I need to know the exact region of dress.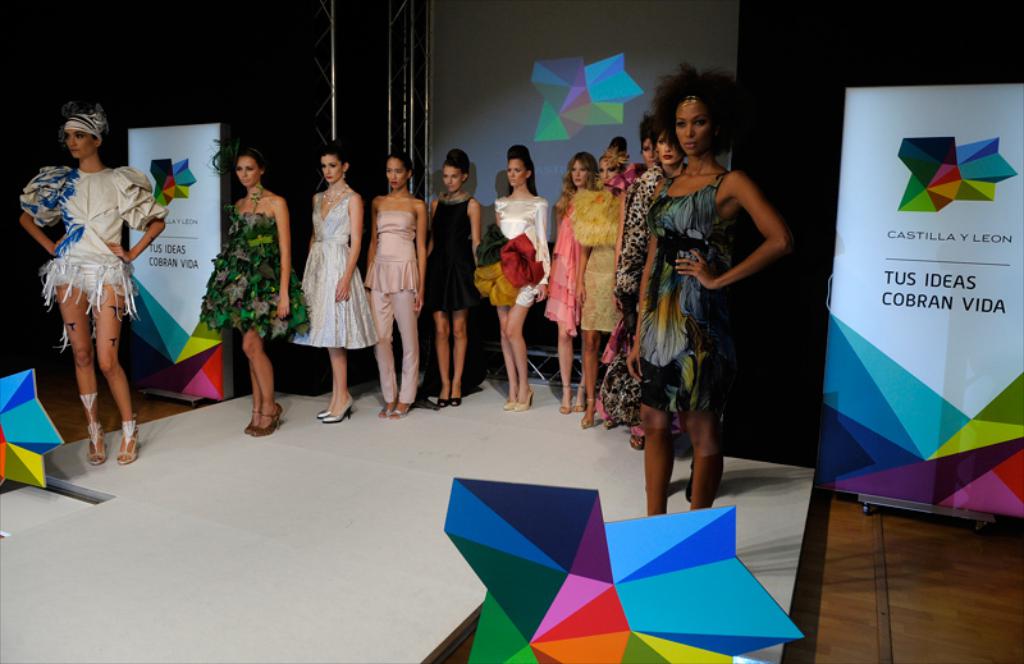
Region: detection(562, 188, 618, 333).
